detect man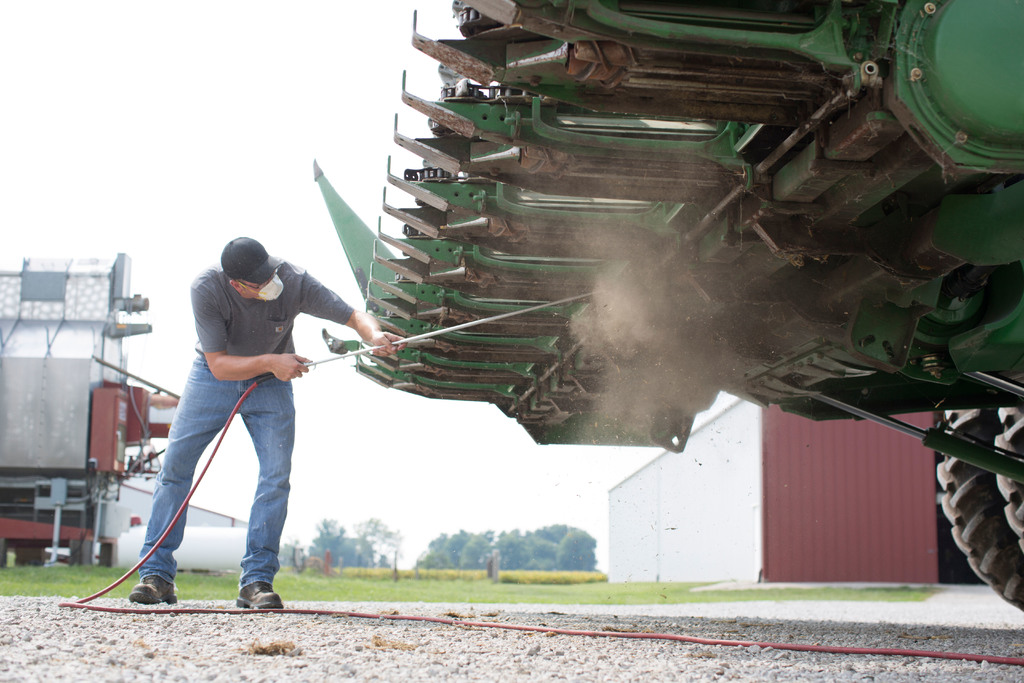
{"left": 127, "top": 236, "right": 410, "bottom": 609}
